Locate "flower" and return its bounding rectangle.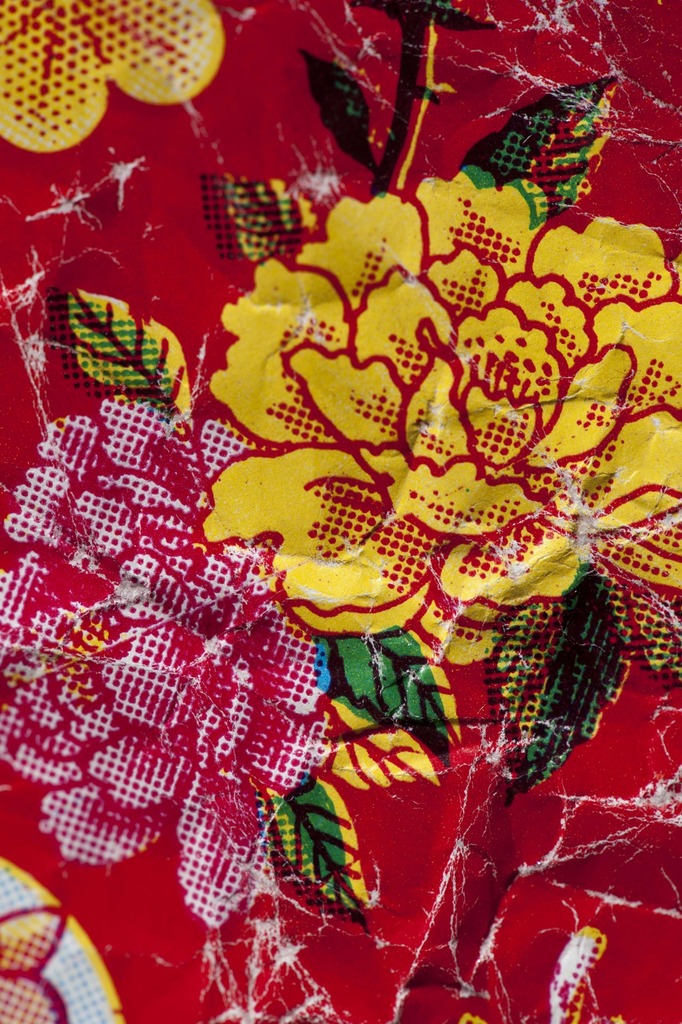
[0, 0, 248, 136].
